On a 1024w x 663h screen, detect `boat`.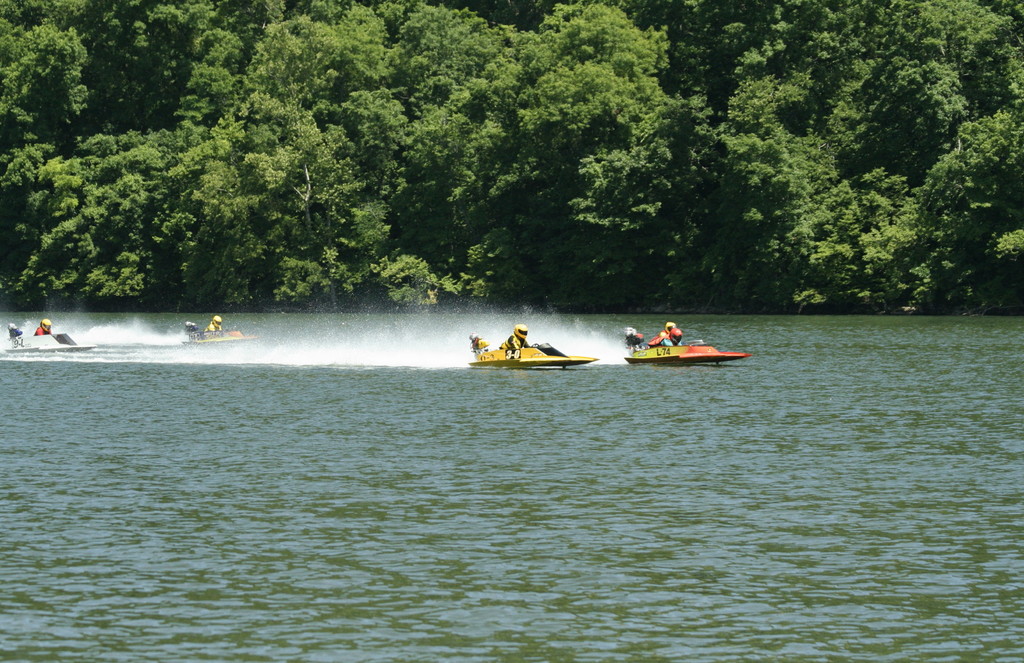
crop(0, 324, 86, 355).
